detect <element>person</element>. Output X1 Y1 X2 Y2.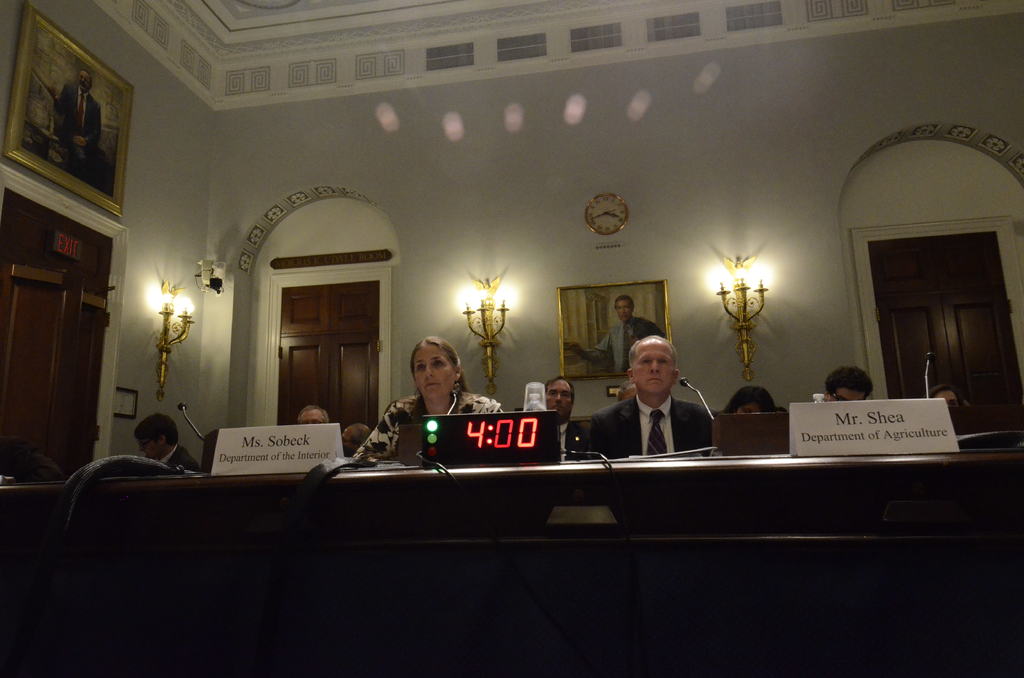
927 383 970 407.
